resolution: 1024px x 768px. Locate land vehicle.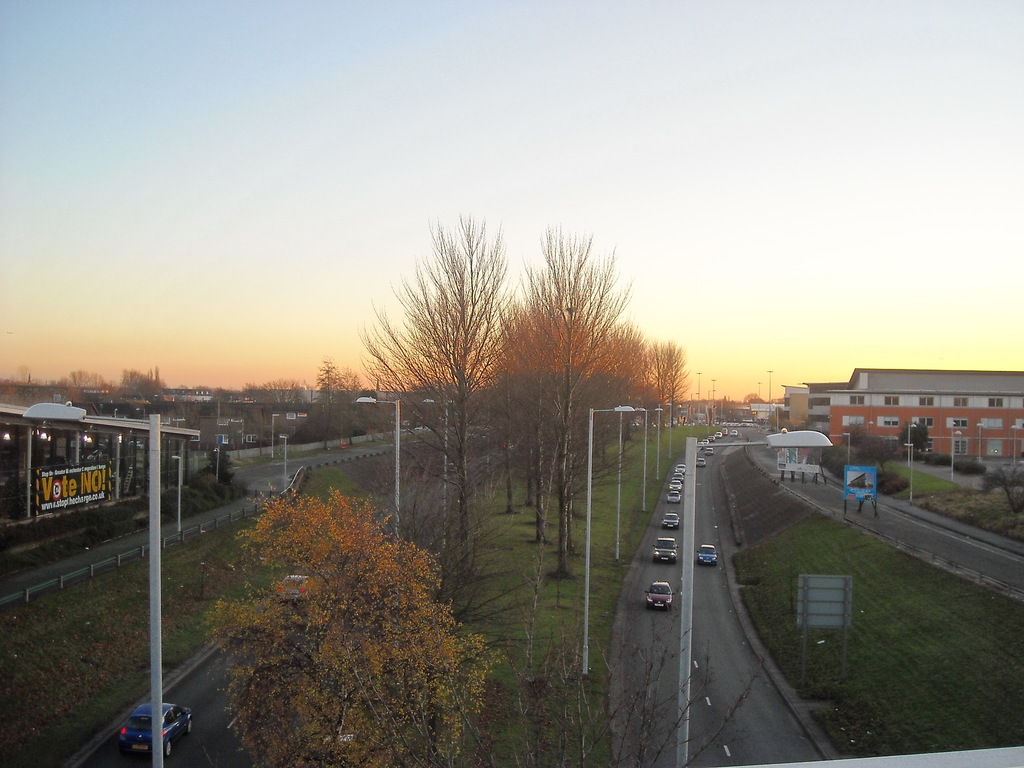
x1=670 y1=493 x2=675 y2=499.
